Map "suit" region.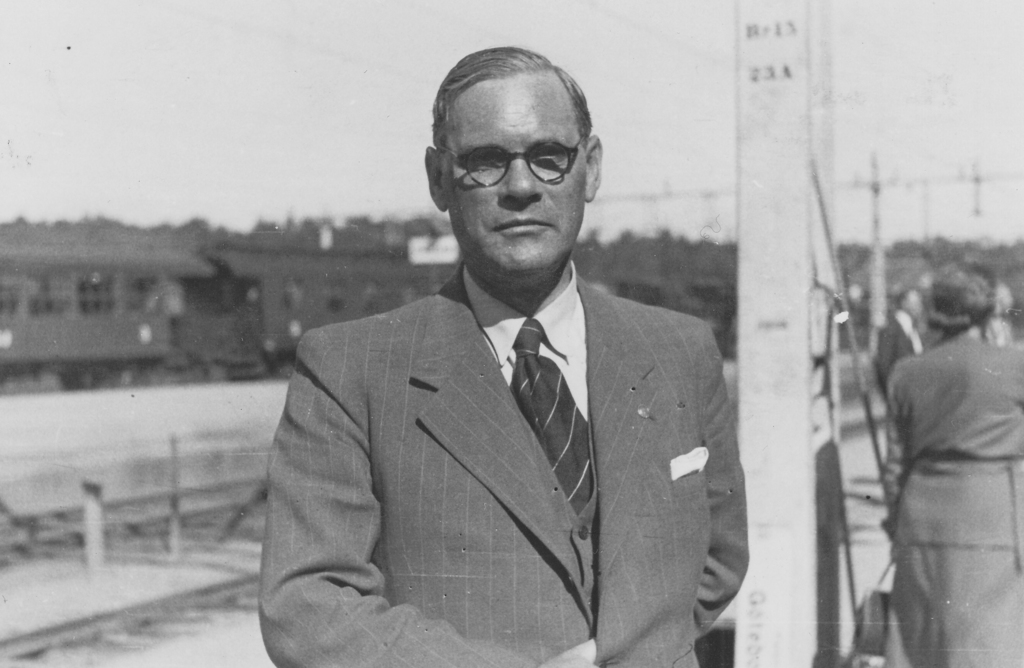
Mapped to pyautogui.locateOnScreen(866, 312, 931, 393).
